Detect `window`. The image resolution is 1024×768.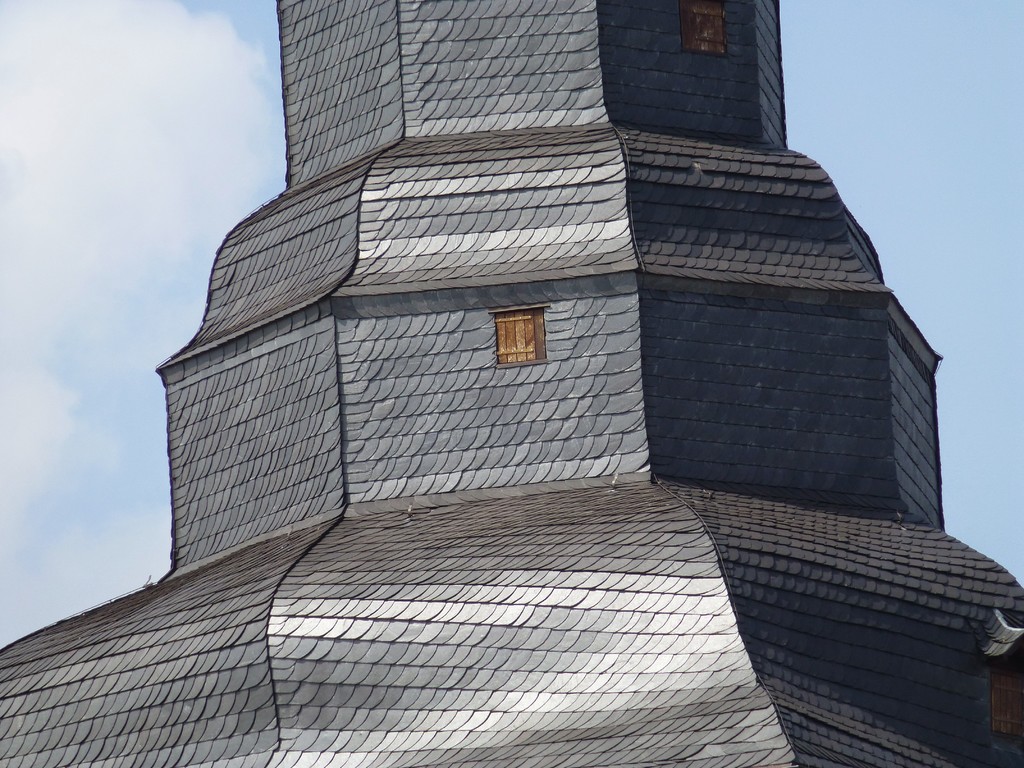
[993, 657, 1023, 739].
